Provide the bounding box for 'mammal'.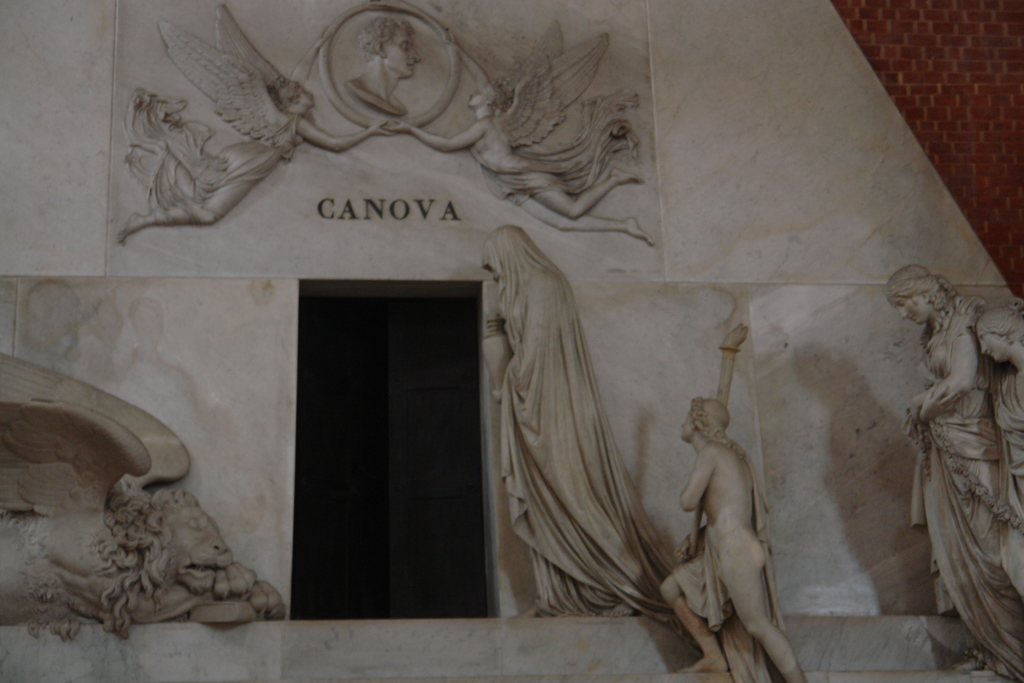
select_region(478, 224, 663, 620).
